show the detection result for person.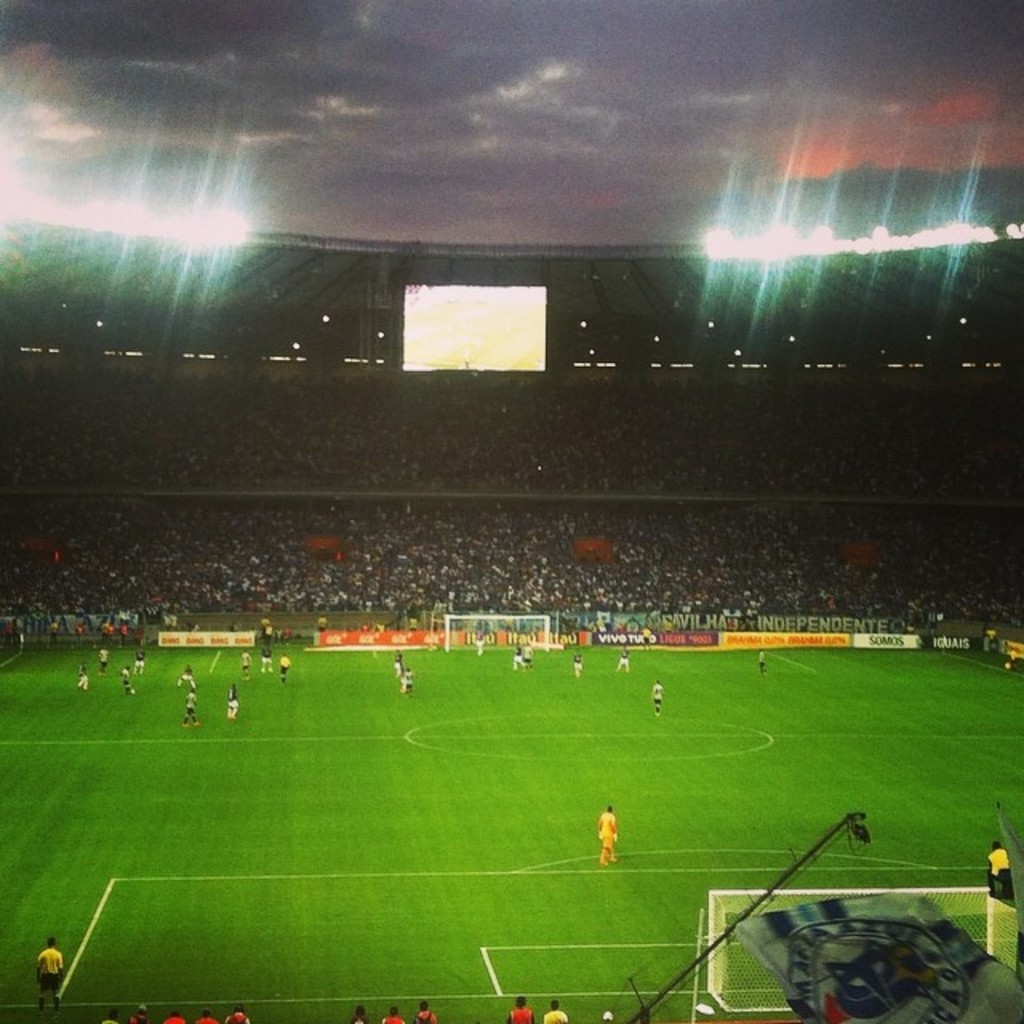
bbox=[611, 640, 634, 670].
